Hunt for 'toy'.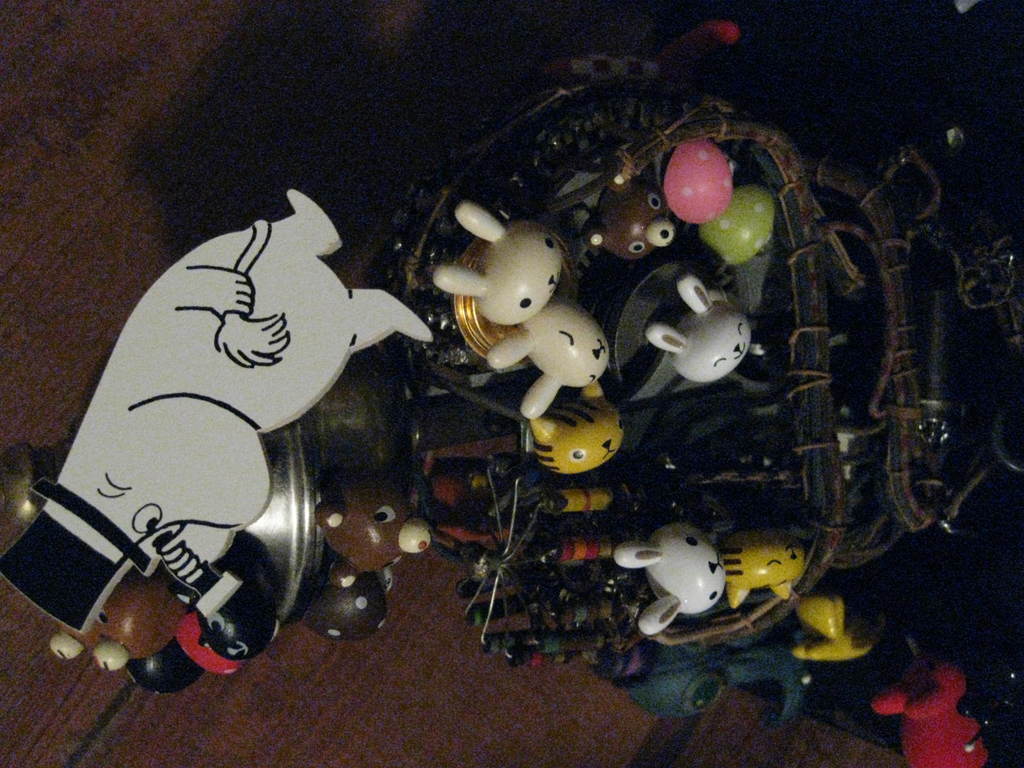
Hunted down at 556:543:614:559.
